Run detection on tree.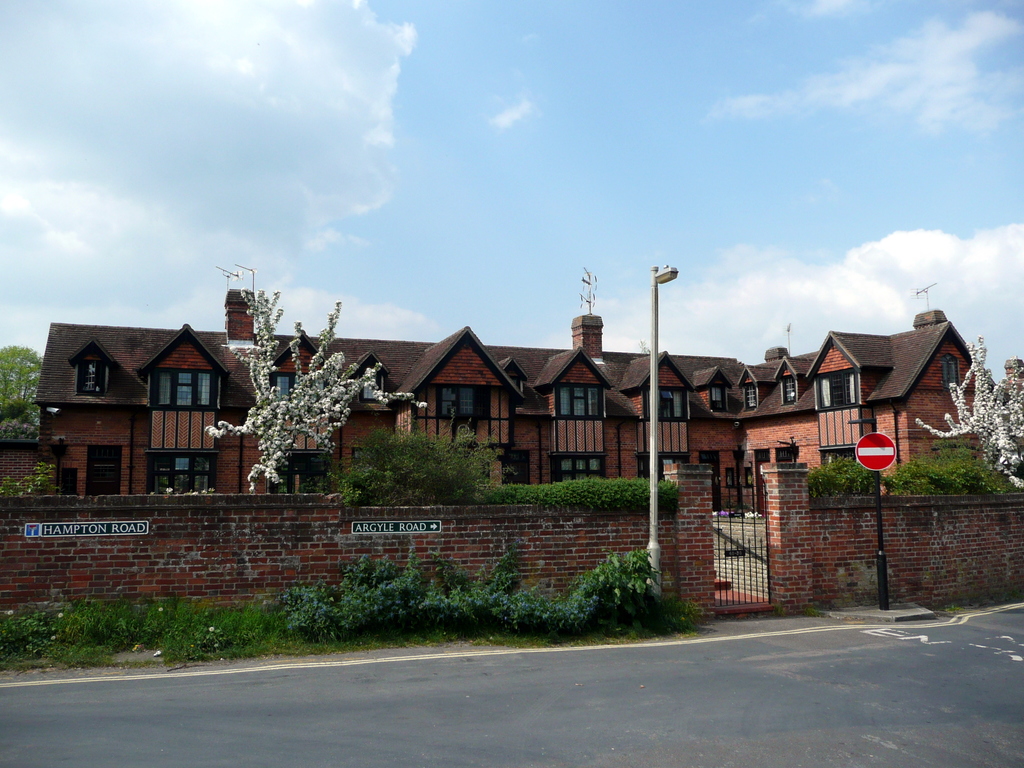
Result: bbox(0, 340, 42, 420).
